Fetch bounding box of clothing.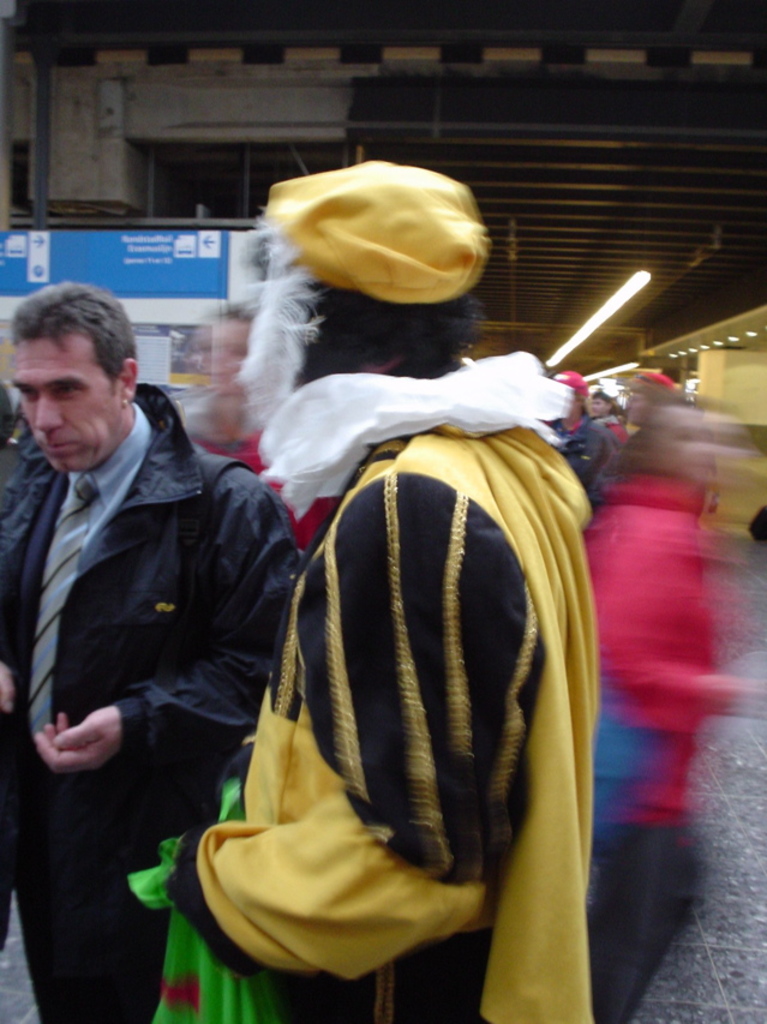
Bbox: l=203, t=289, r=637, b=1023.
